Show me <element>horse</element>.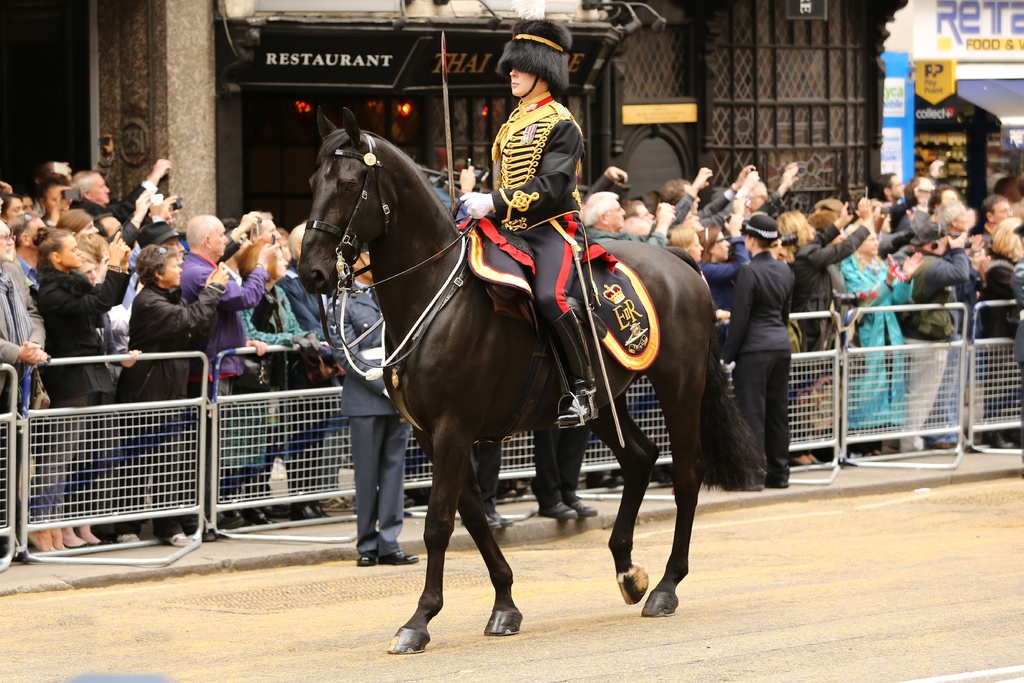
<element>horse</element> is here: bbox=[295, 105, 763, 654].
